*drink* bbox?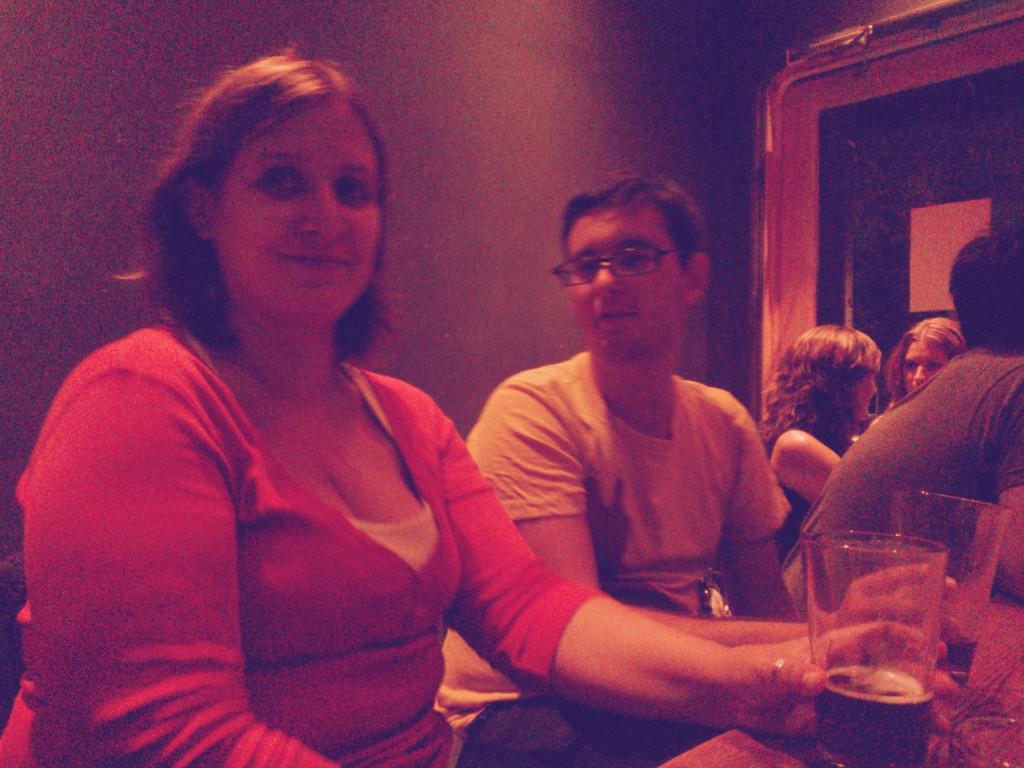
810:661:934:767
